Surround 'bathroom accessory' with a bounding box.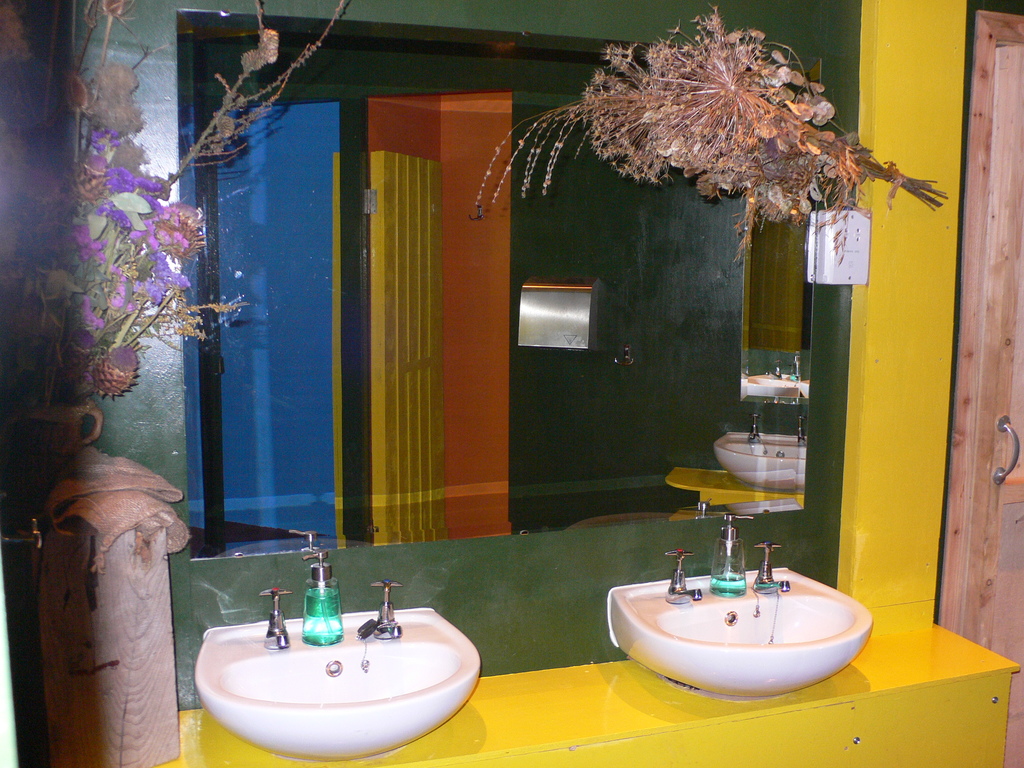
detection(260, 588, 293, 650).
